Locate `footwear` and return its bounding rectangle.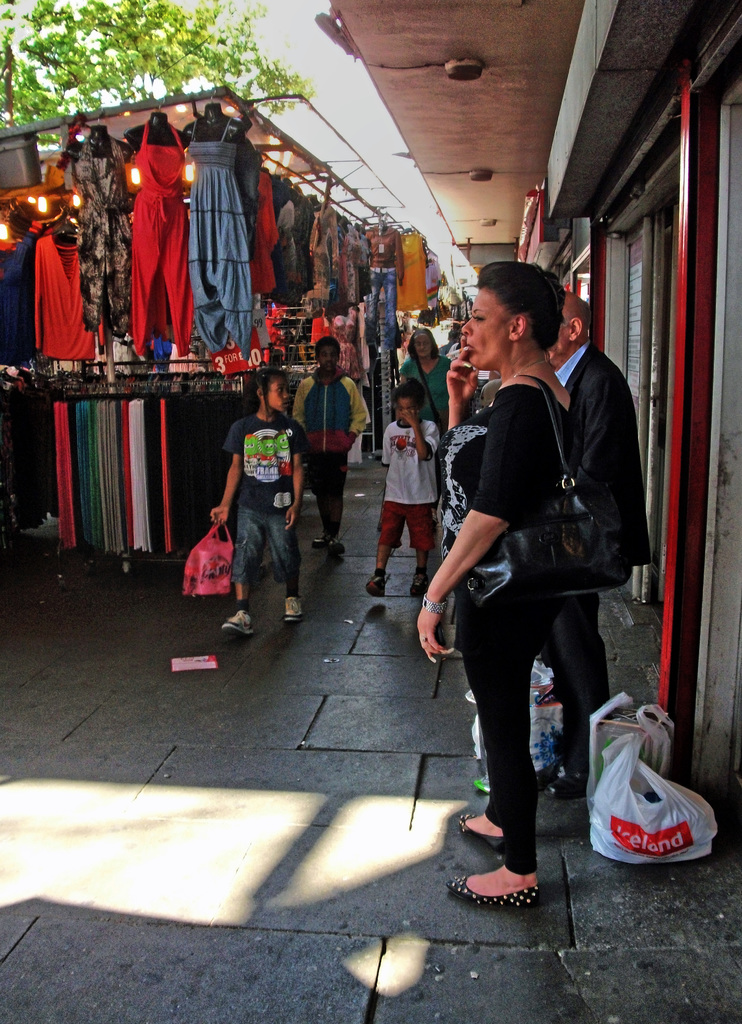
[left=311, top=537, right=323, bottom=544].
